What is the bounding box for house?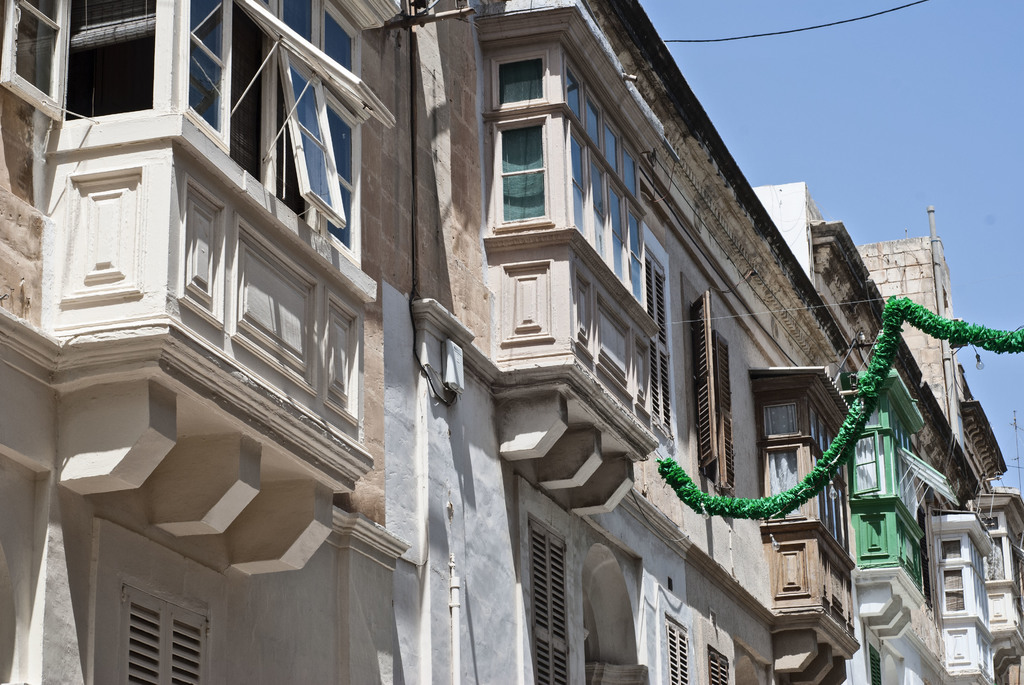
(left=30, top=0, right=982, bottom=684).
